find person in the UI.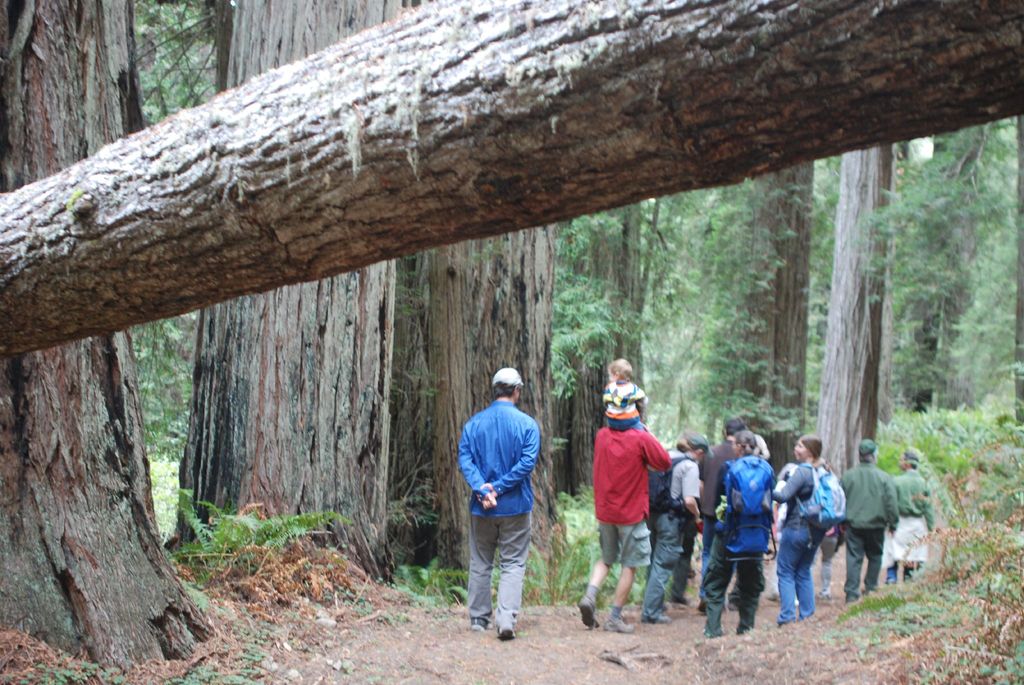
UI element at <region>596, 354, 650, 437</region>.
